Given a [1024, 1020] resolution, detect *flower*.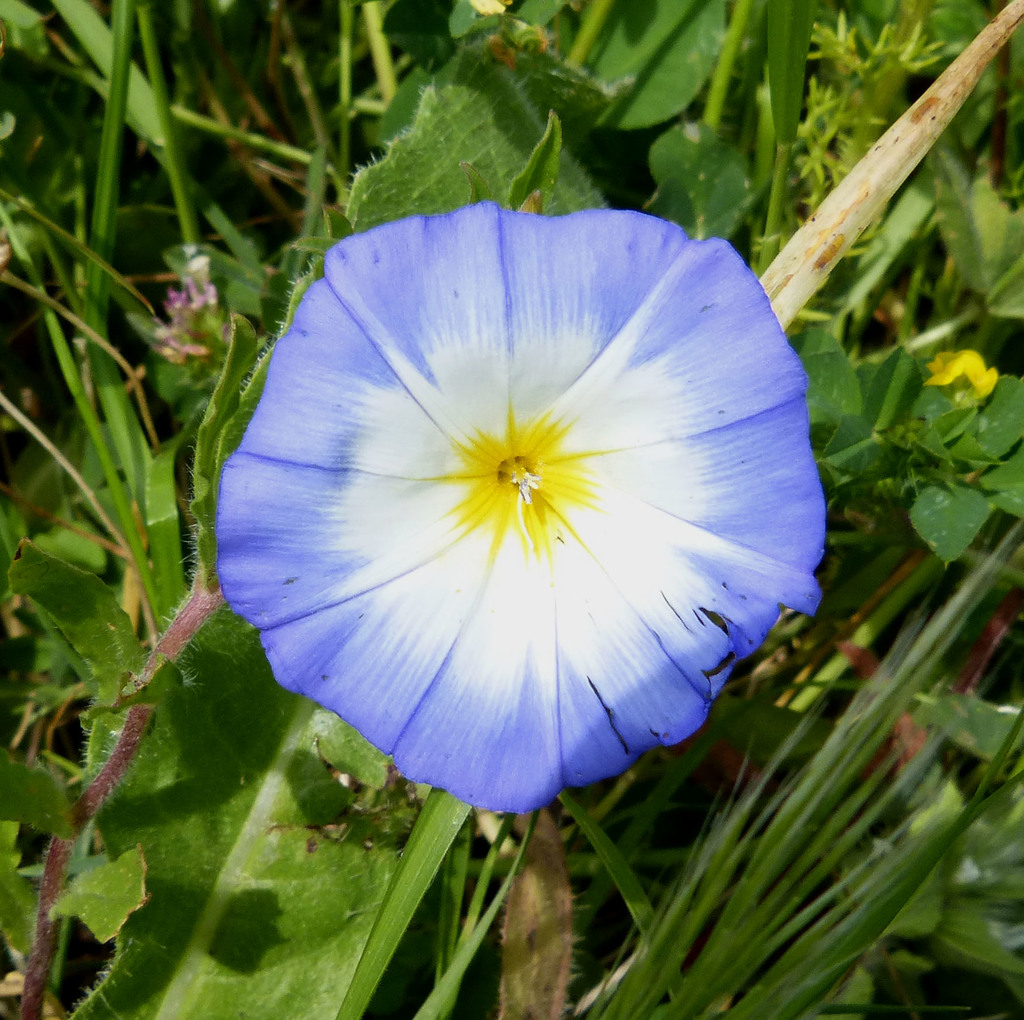
Rect(928, 342, 1000, 401).
